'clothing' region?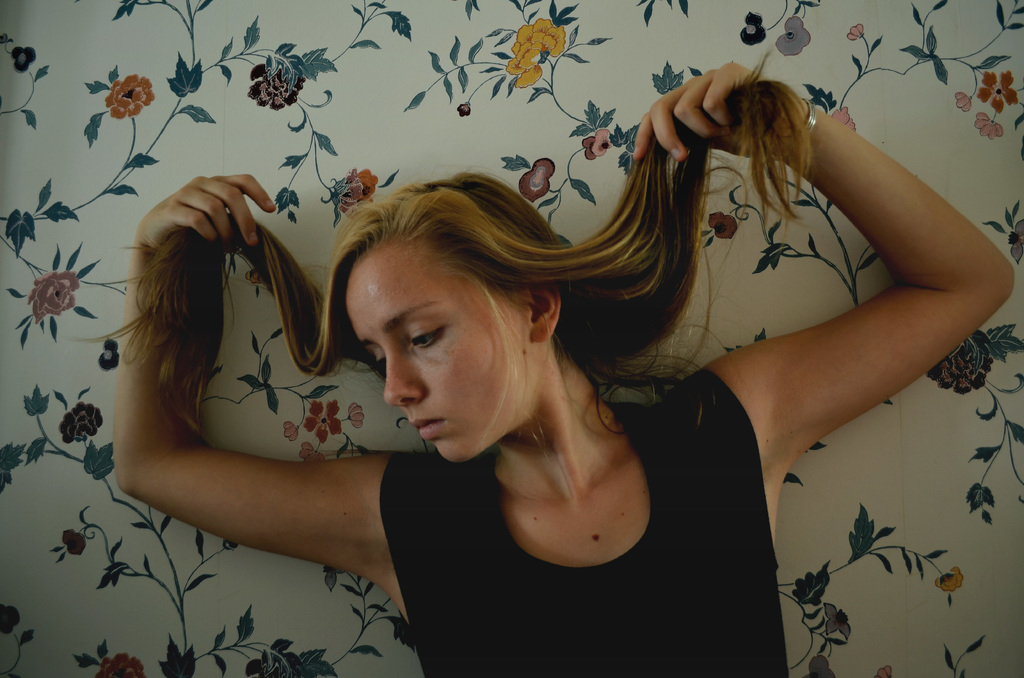
x1=420, y1=367, x2=786, y2=677
